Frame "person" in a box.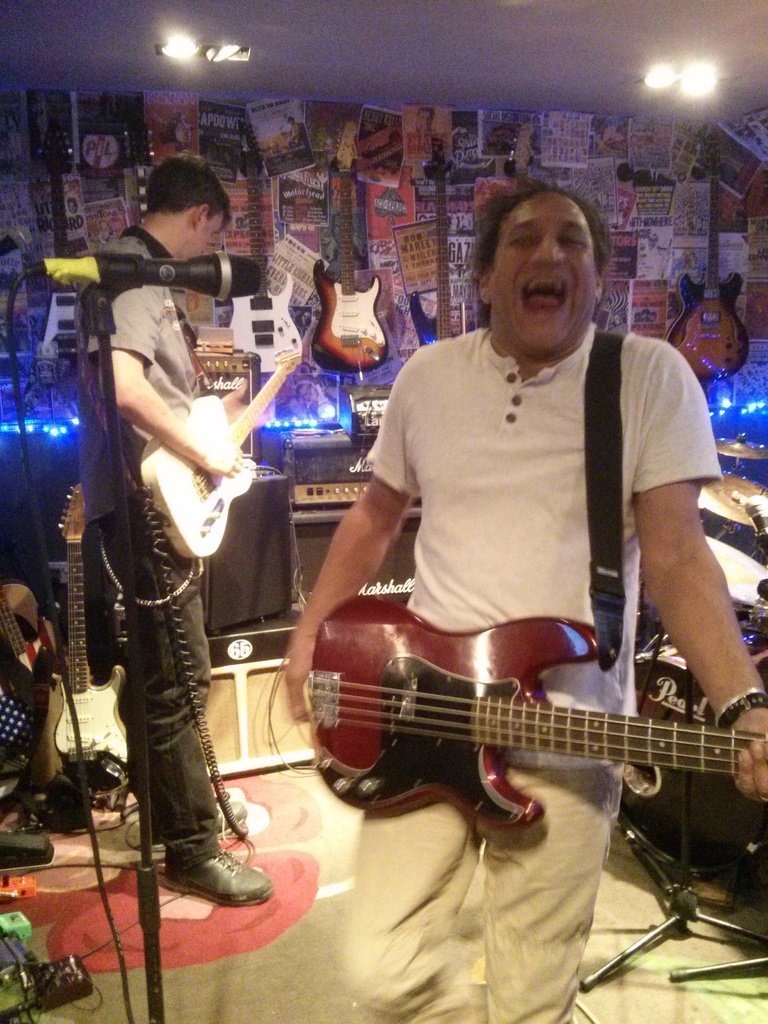
(76, 161, 269, 906).
